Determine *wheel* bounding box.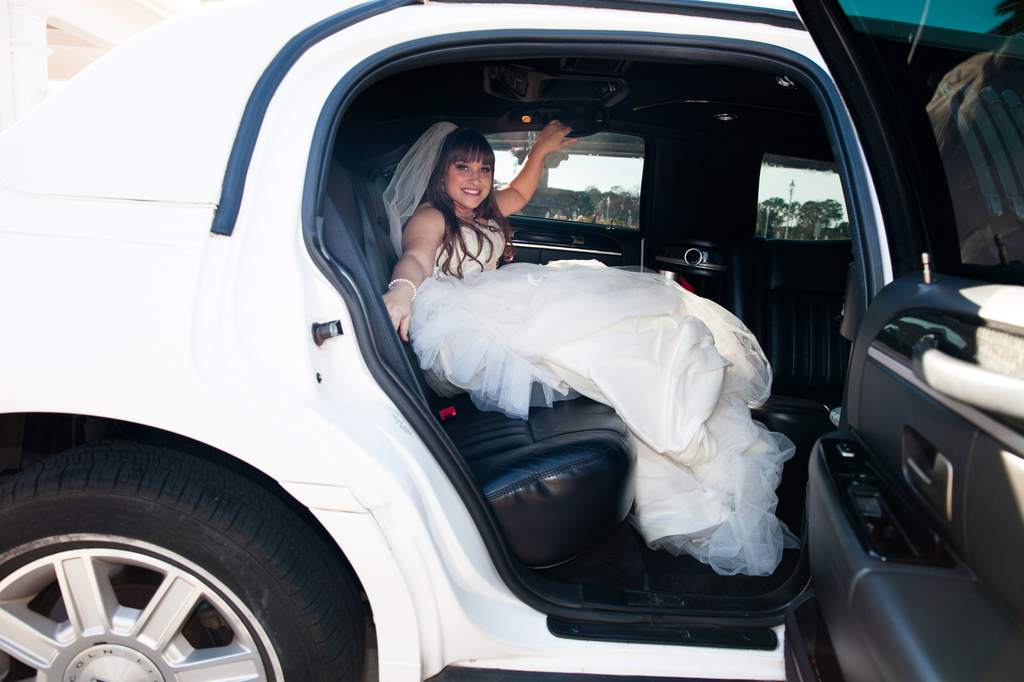
Determined: <bbox>2, 454, 370, 677</bbox>.
